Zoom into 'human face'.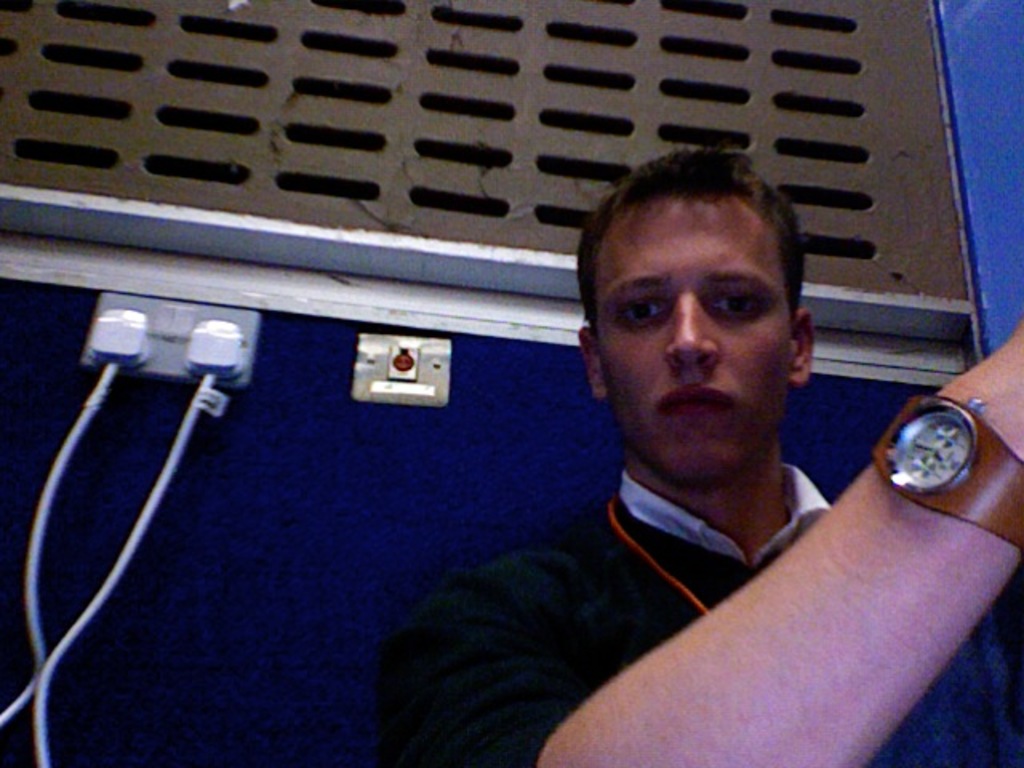
Zoom target: bbox=[587, 200, 790, 488].
